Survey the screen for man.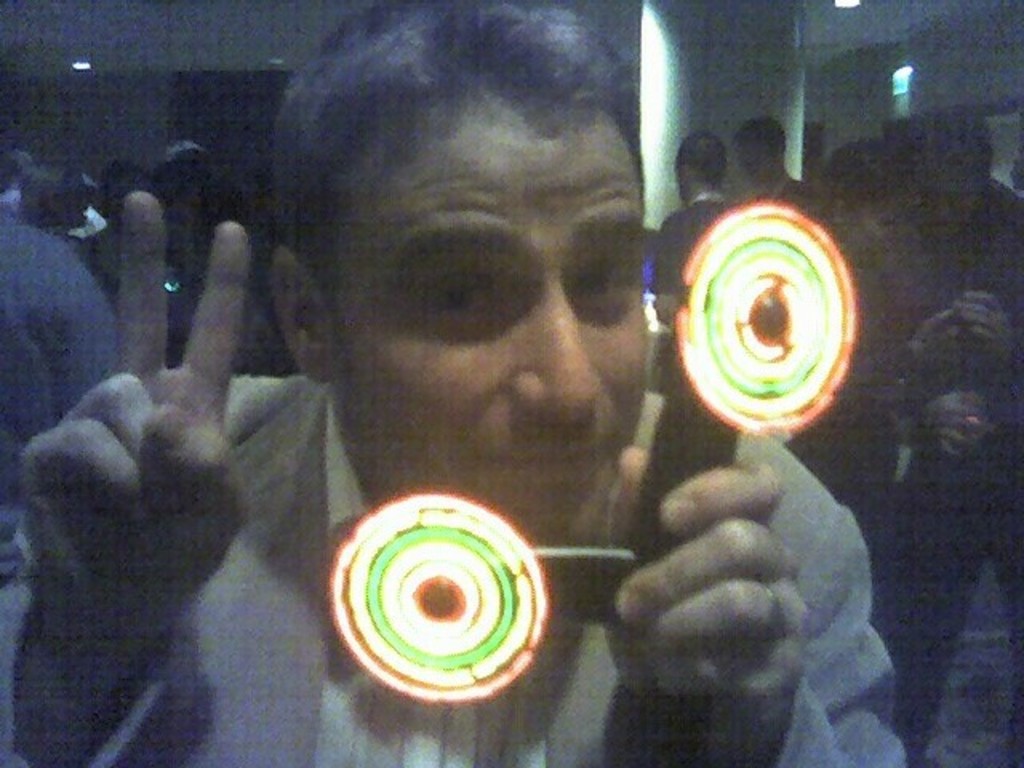
Survey found: 798:139:995:525.
